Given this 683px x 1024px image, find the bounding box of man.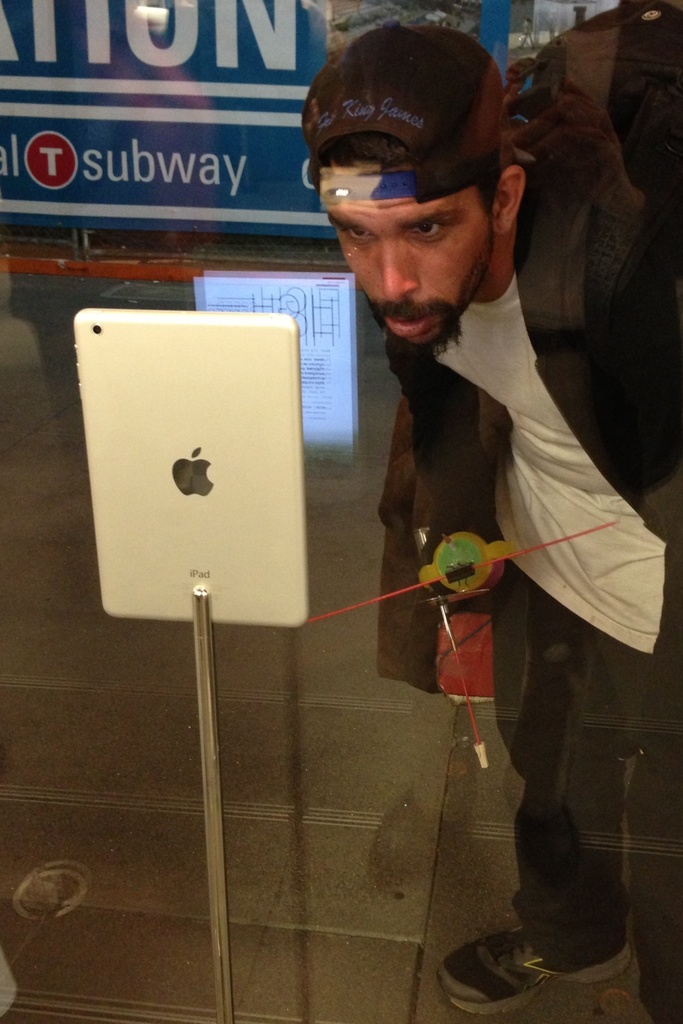
303,17,682,1023.
